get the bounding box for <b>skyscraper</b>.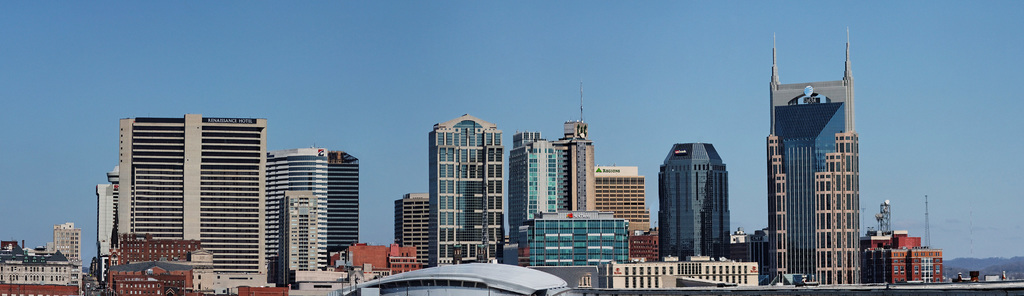
(left=505, top=134, right=570, bottom=265).
